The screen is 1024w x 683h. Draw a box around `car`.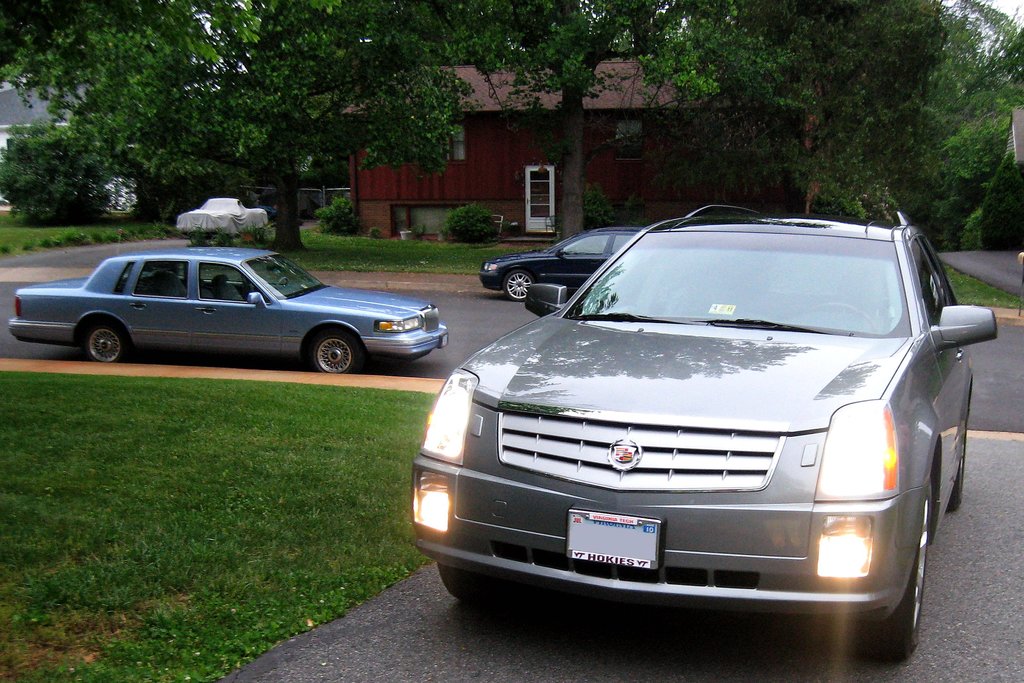
175,199,268,243.
